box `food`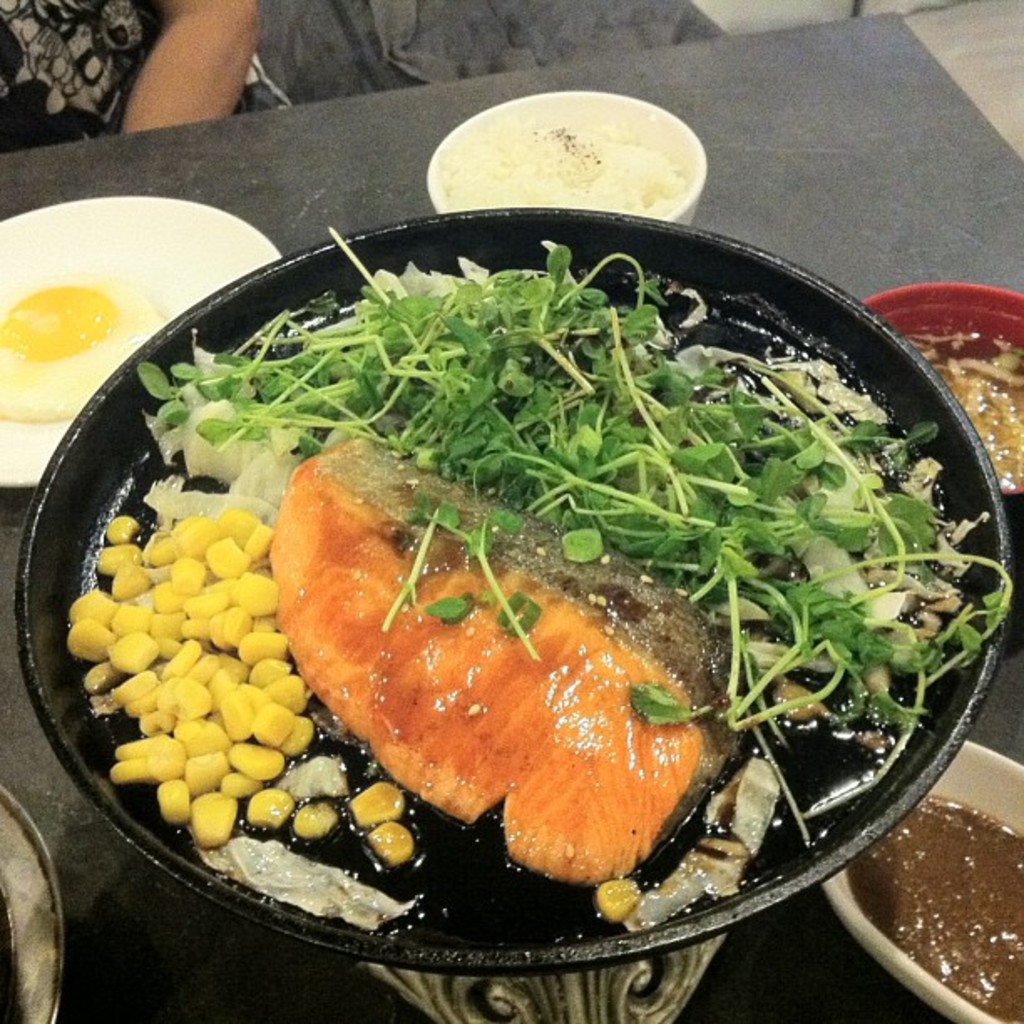
detection(850, 791, 1022, 1022)
